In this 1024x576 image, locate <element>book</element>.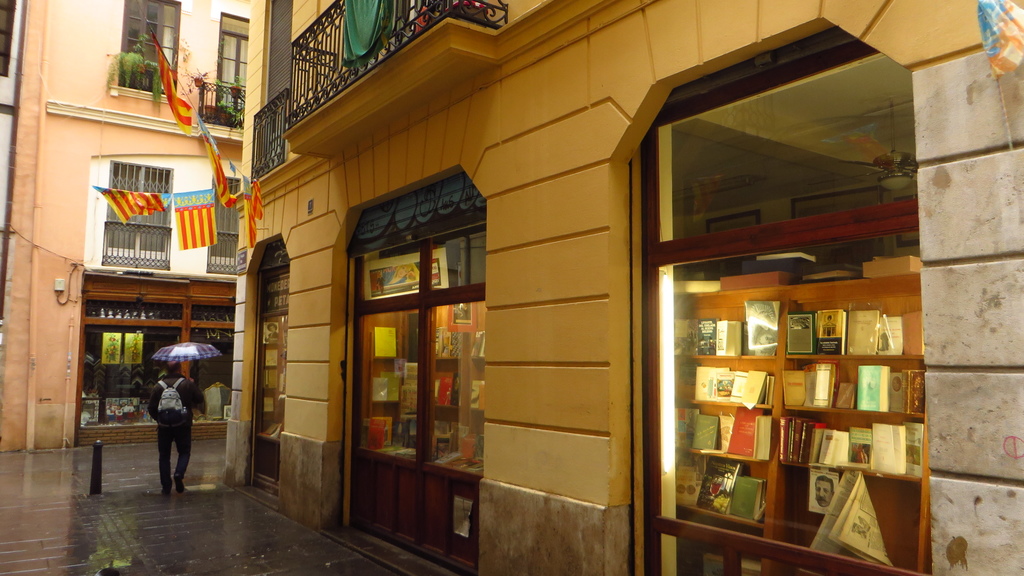
Bounding box: left=696, top=319, right=719, bottom=355.
